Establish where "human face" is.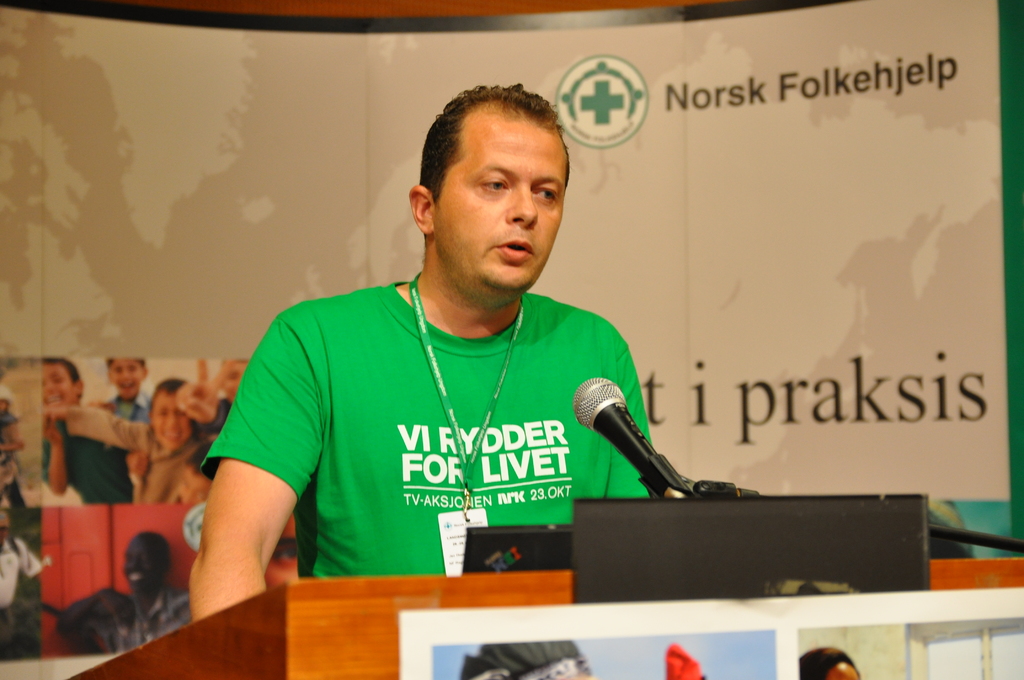
Established at detection(111, 359, 141, 398).
